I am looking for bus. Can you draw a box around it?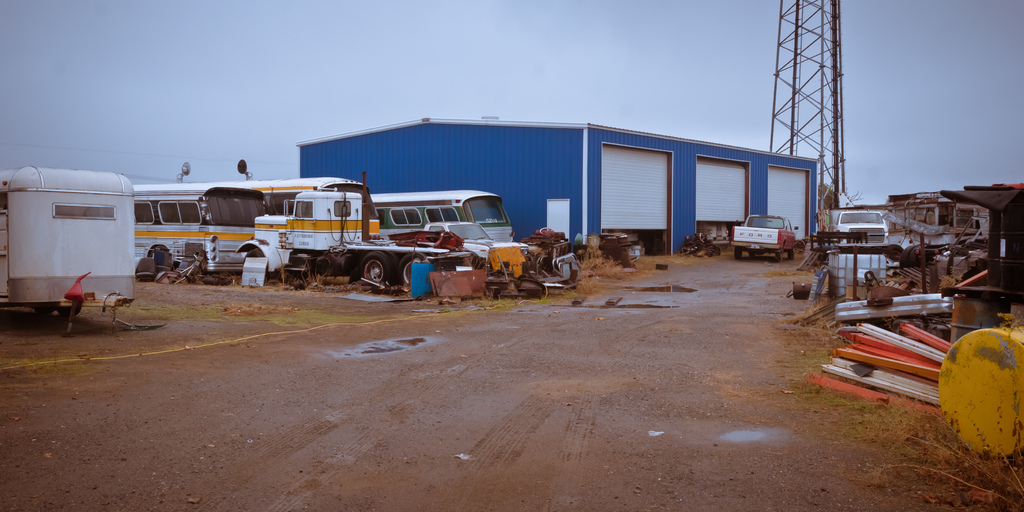
Sure, the bounding box is 250:175:381:265.
